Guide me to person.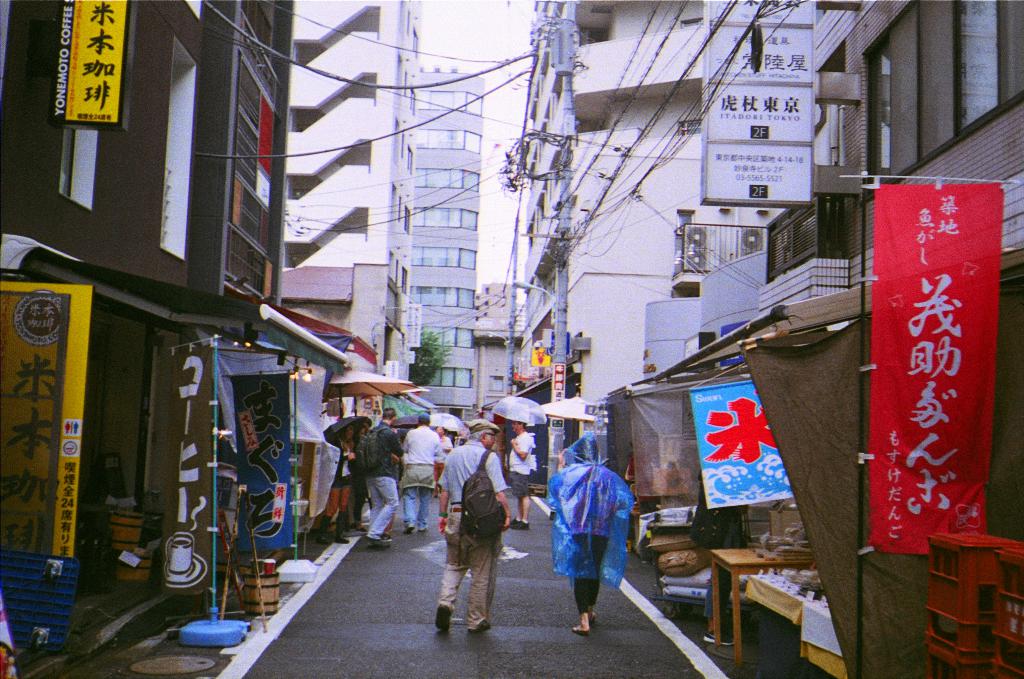
Guidance: 546/446/617/636.
